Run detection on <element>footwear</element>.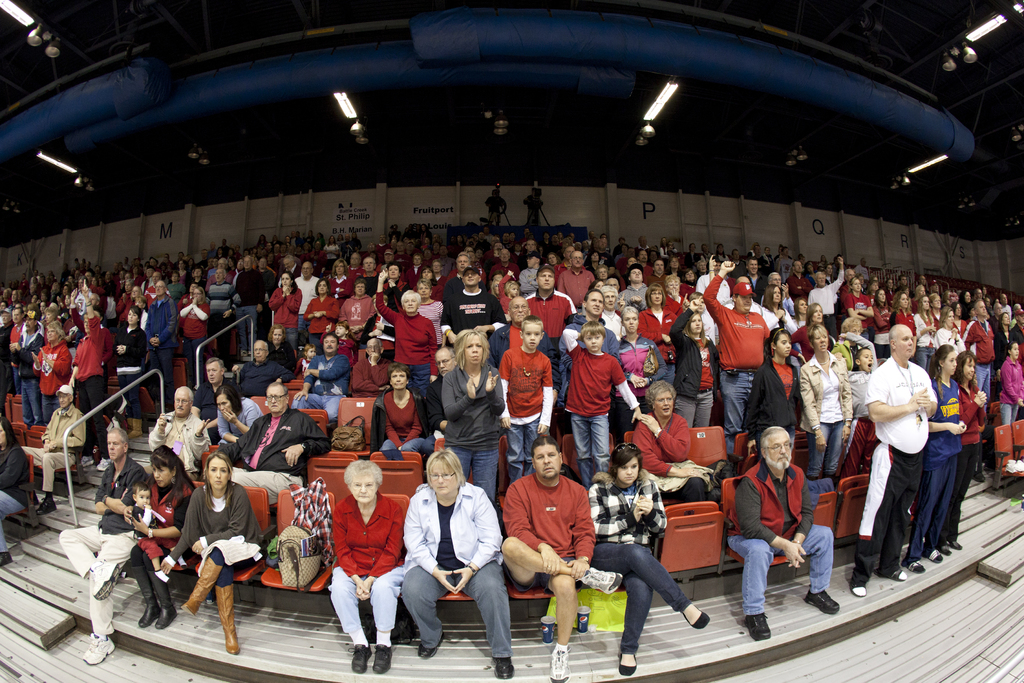
Result: bbox=(547, 642, 570, 682).
